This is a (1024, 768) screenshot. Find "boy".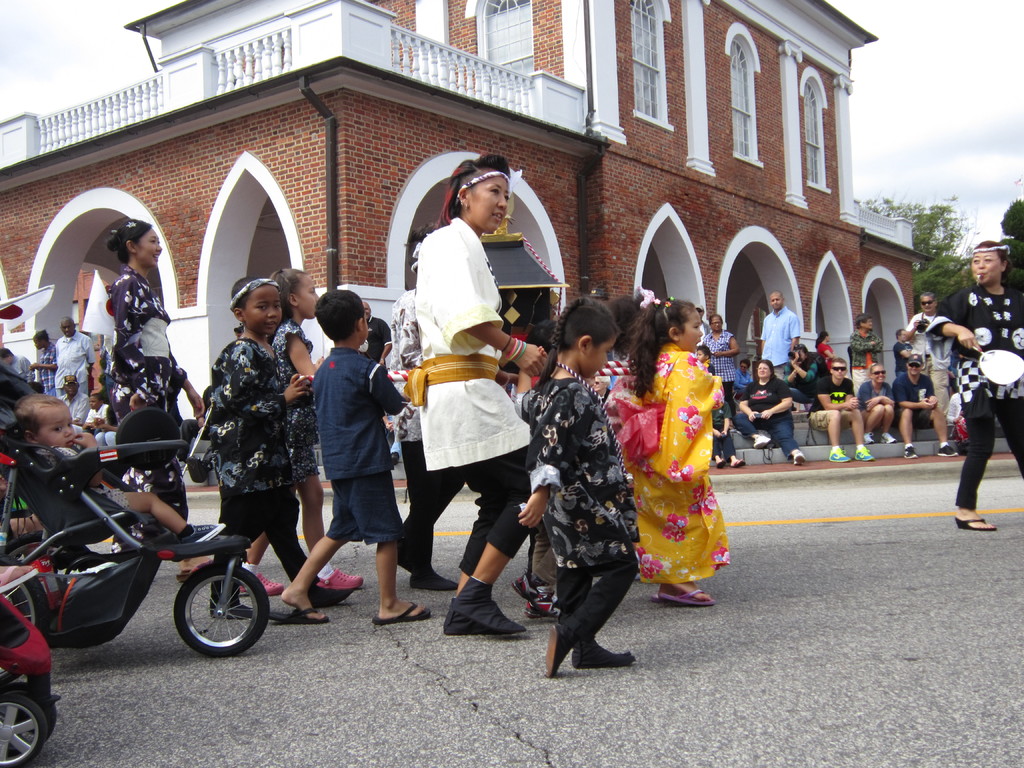
Bounding box: x1=283 y1=289 x2=433 y2=621.
